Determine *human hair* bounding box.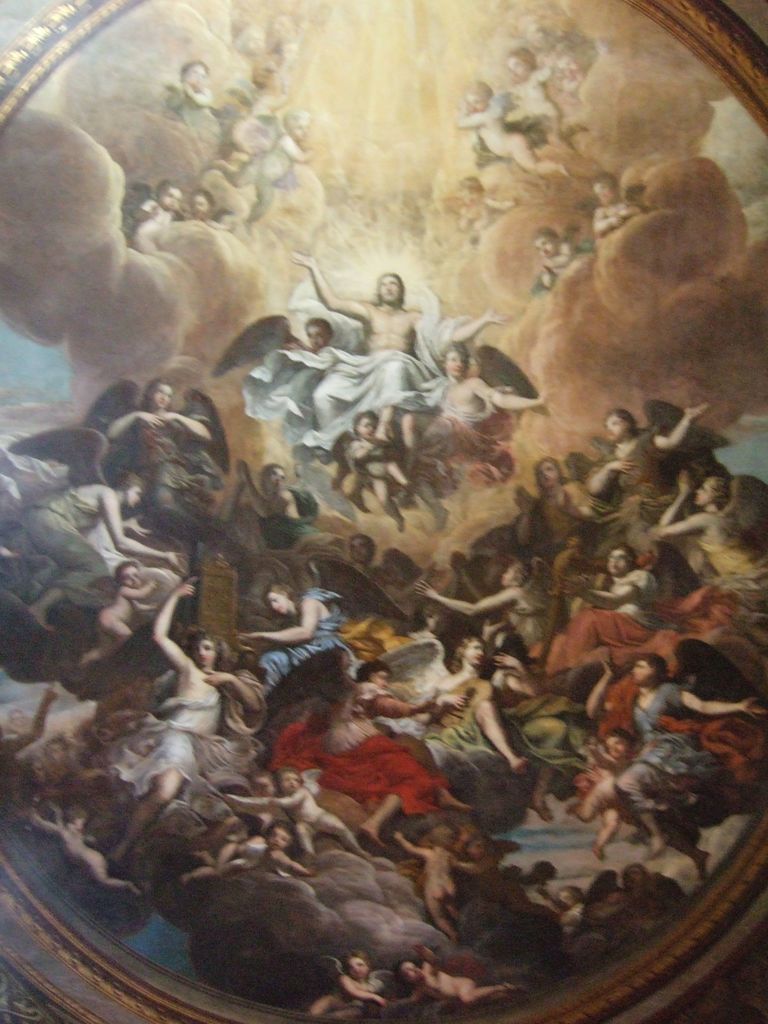
Determined: 275/768/305/788.
